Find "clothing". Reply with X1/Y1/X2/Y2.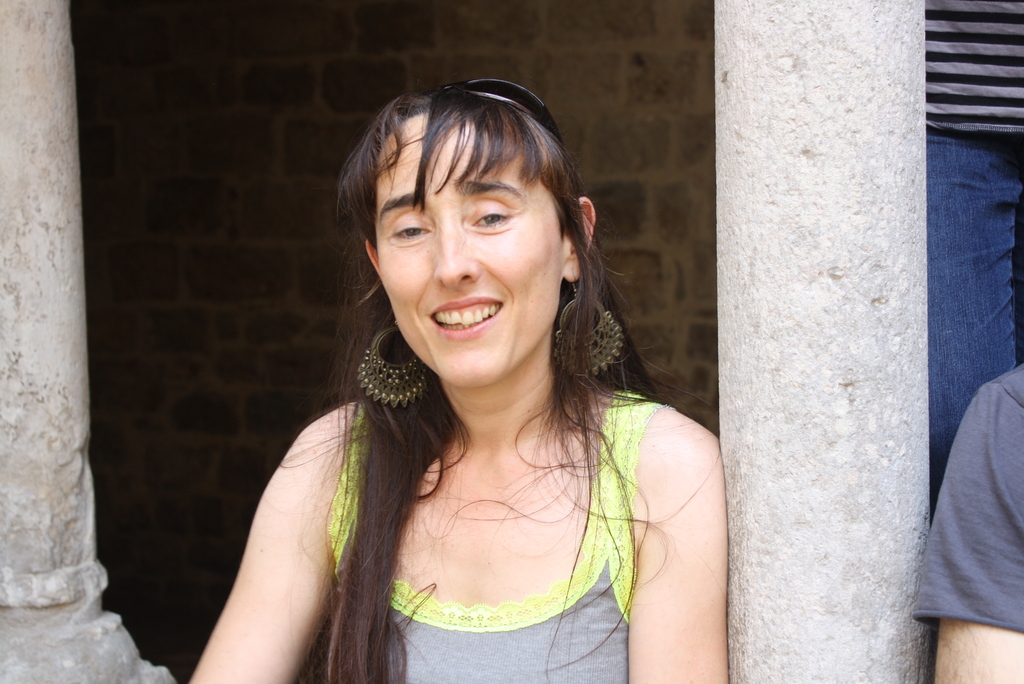
250/247/680/677.
